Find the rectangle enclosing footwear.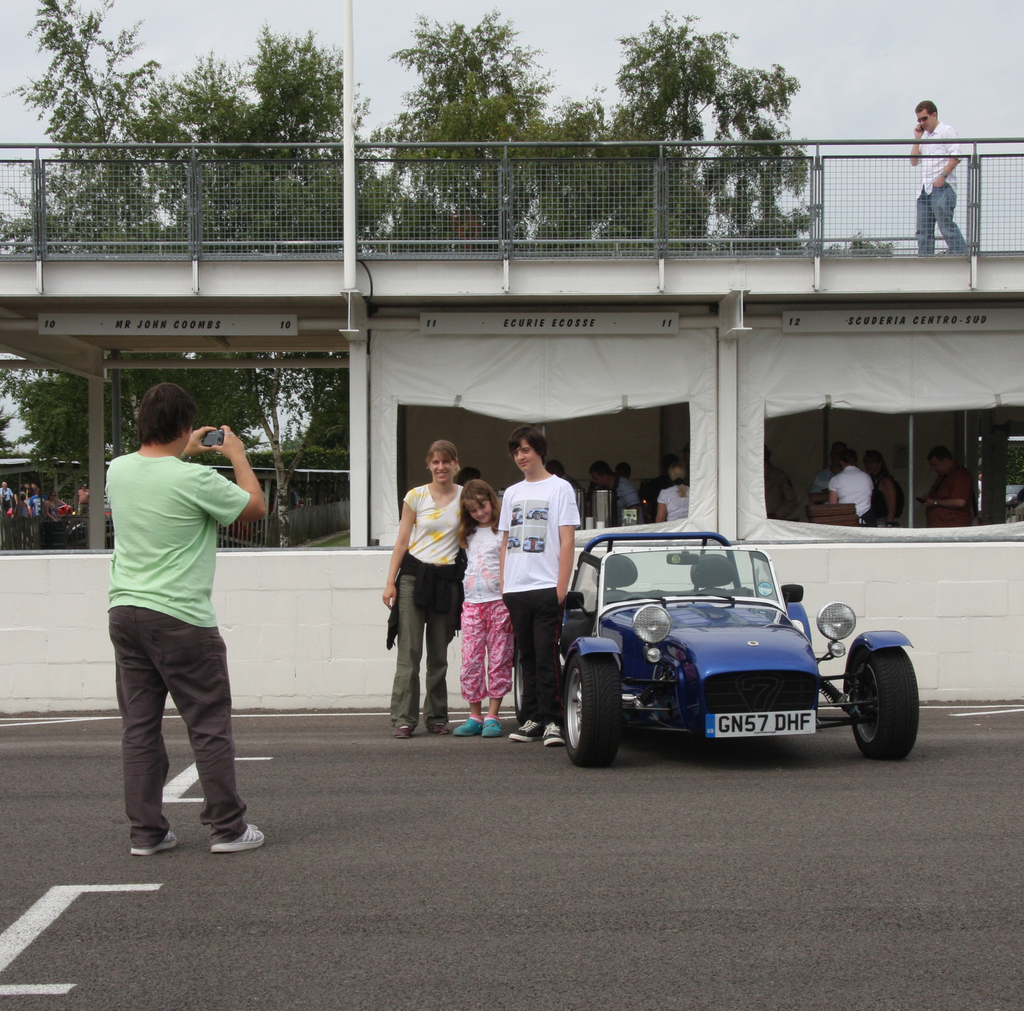
bbox(129, 827, 179, 861).
